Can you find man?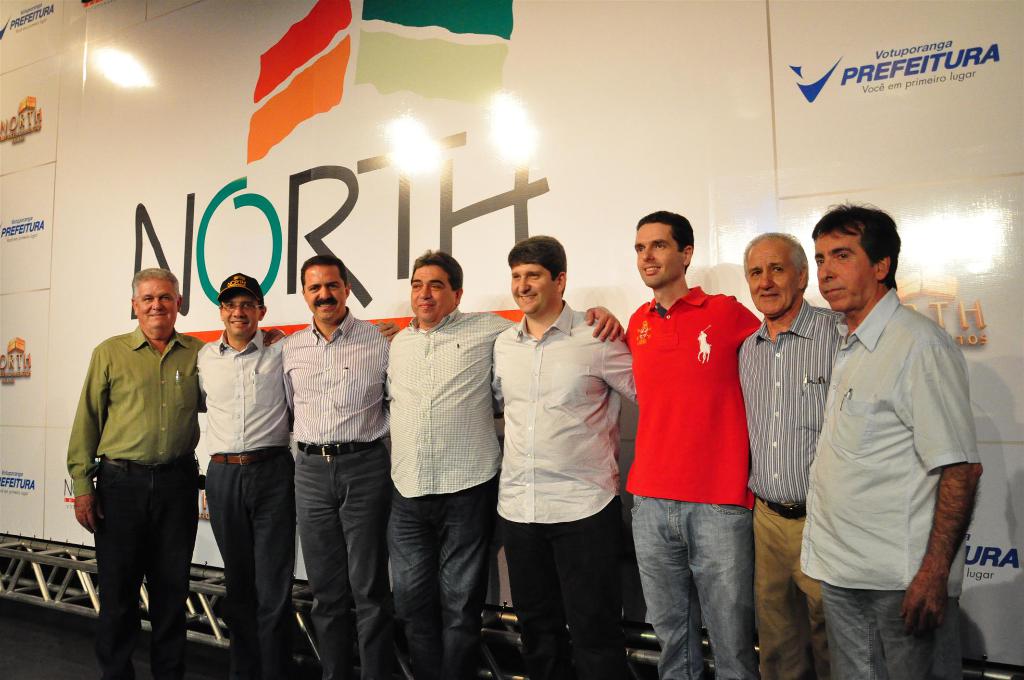
Yes, bounding box: (780, 184, 989, 679).
